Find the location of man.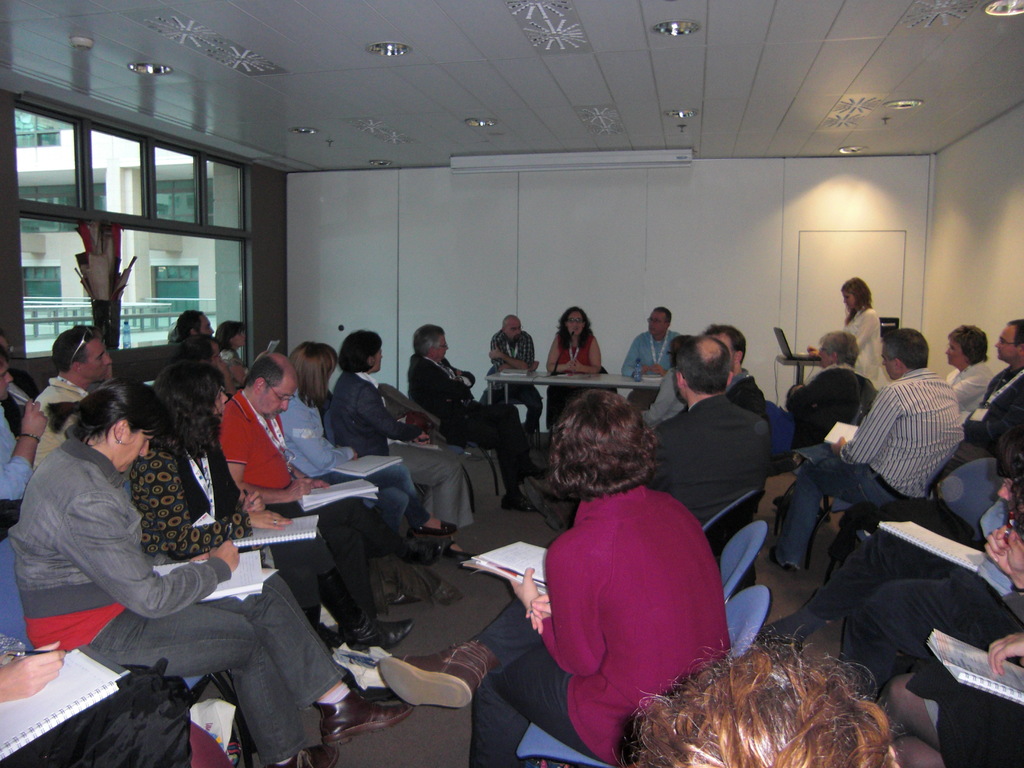
Location: pyautogui.locateOnScreen(29, 323, 115, 496).
